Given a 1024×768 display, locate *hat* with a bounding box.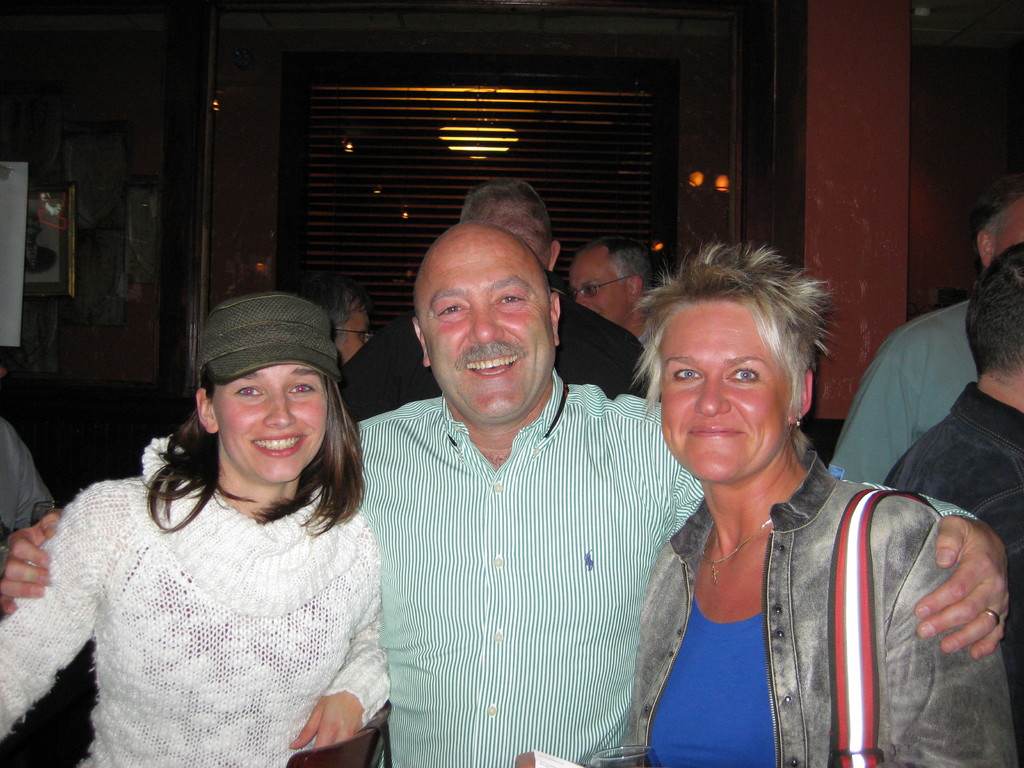
Located: [x1=193, y1=291, x2=342, y2=385].
